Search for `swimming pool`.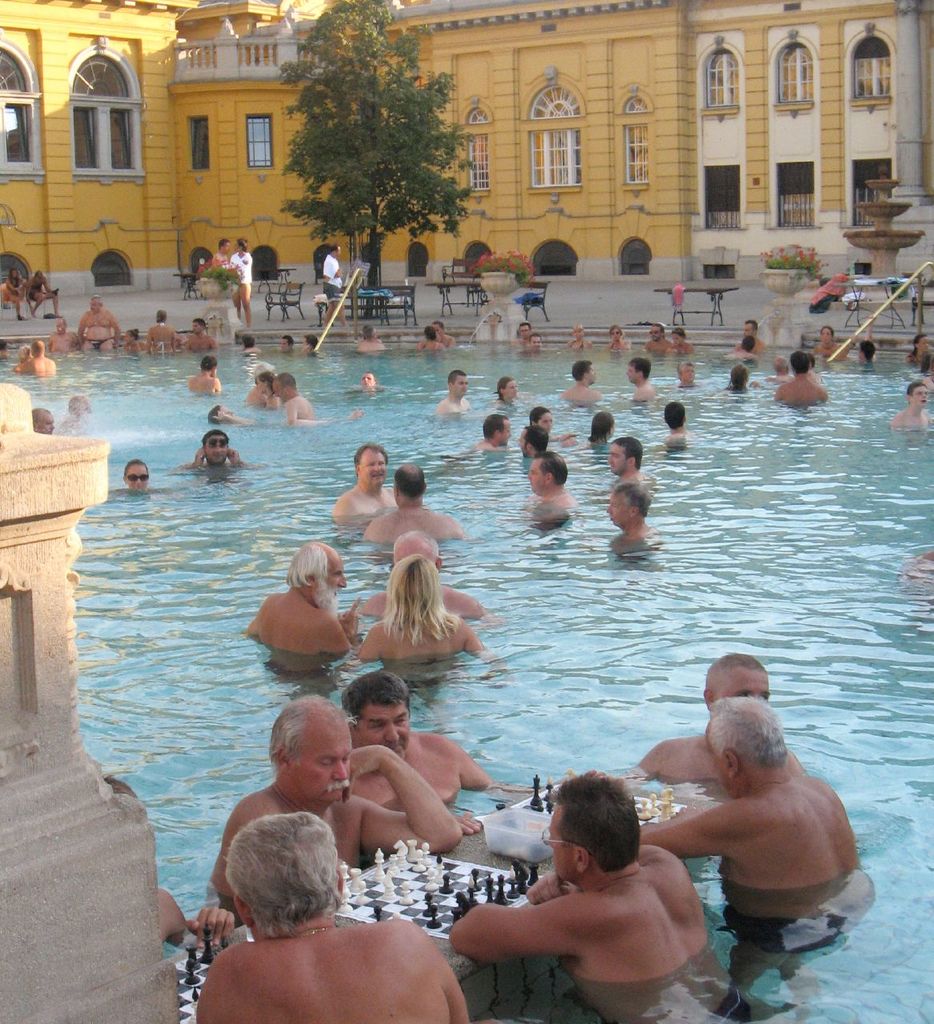
Found at l=0, t=331, r=933, b=1023.
